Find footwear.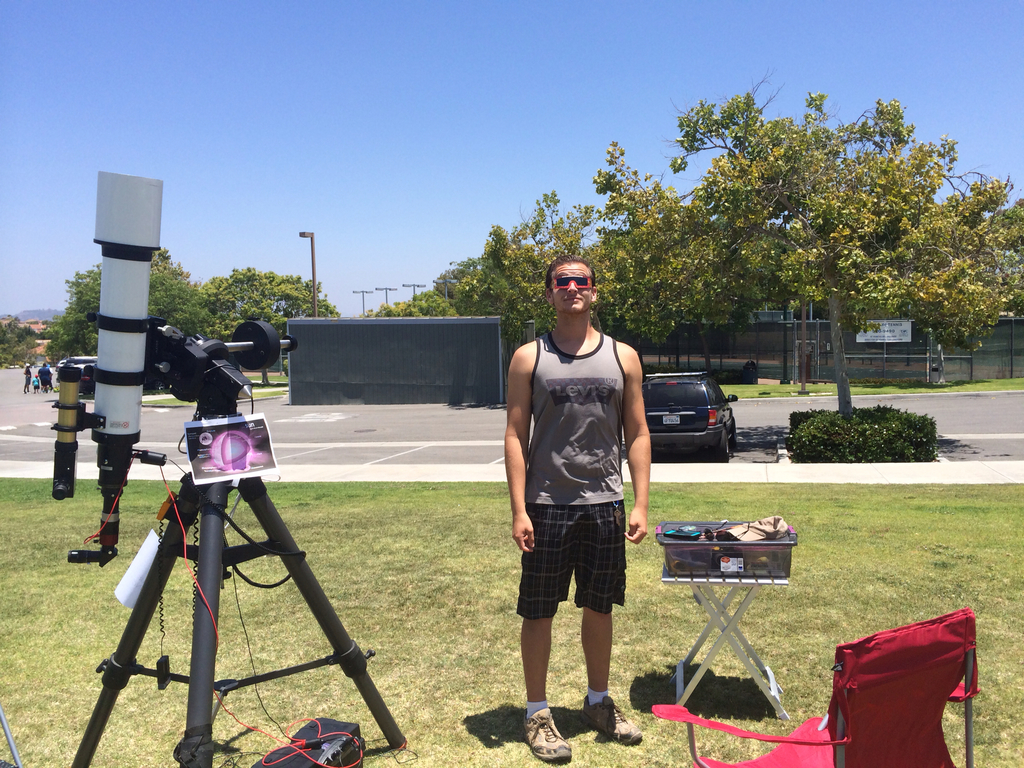
[523,708,570,762].
